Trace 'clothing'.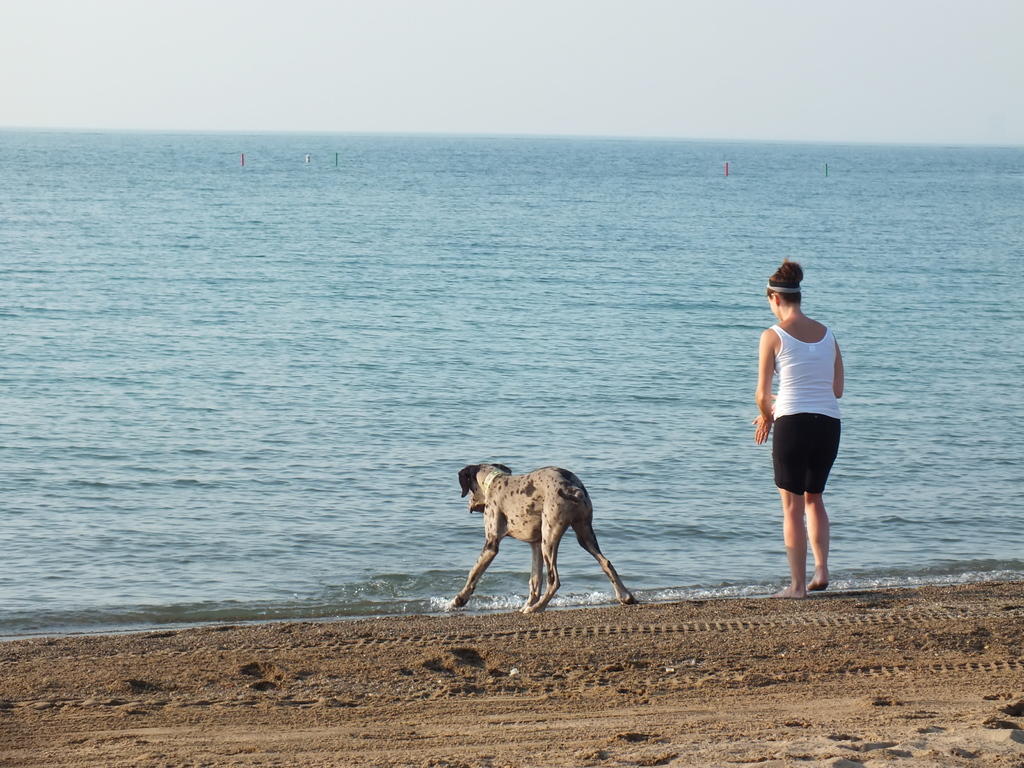
Traced to [left=765, top=322, right=849, bottom=510].
